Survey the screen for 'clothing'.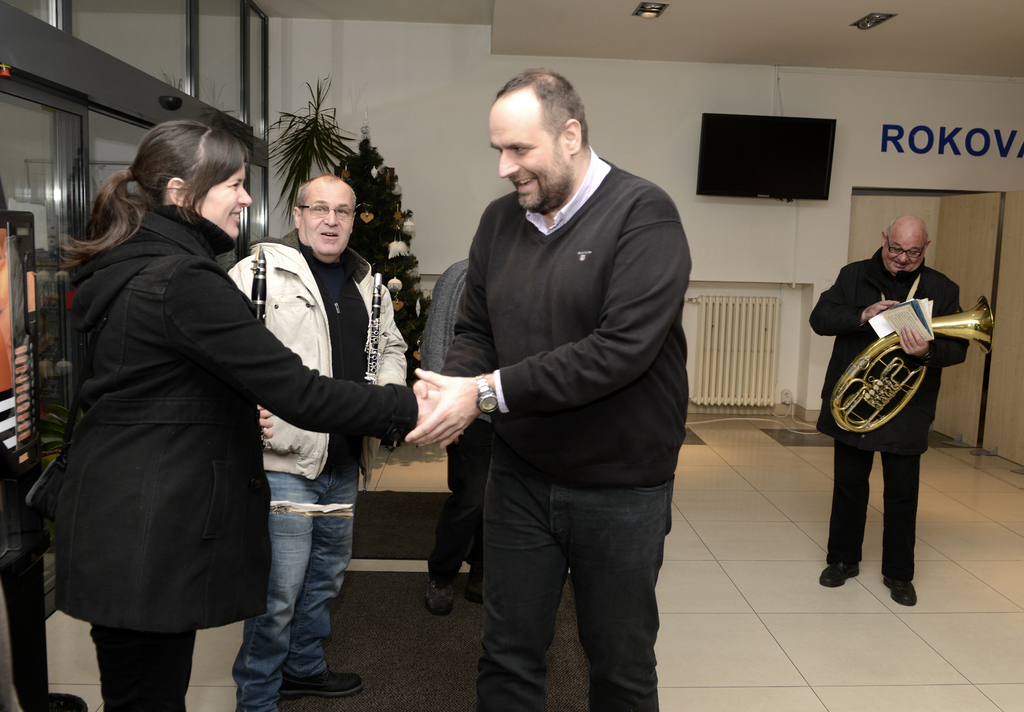
Survey found: l=436, t=145, r=694, b=711.
